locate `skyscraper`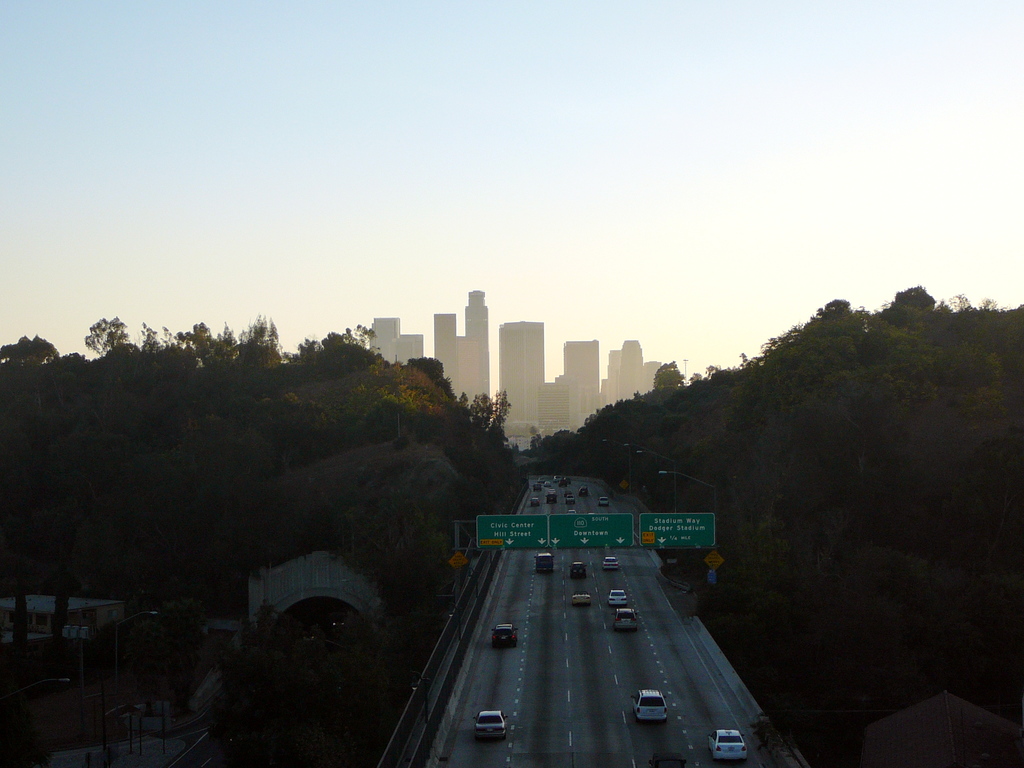
x1=362 y1=319 x2=432 y2=371
